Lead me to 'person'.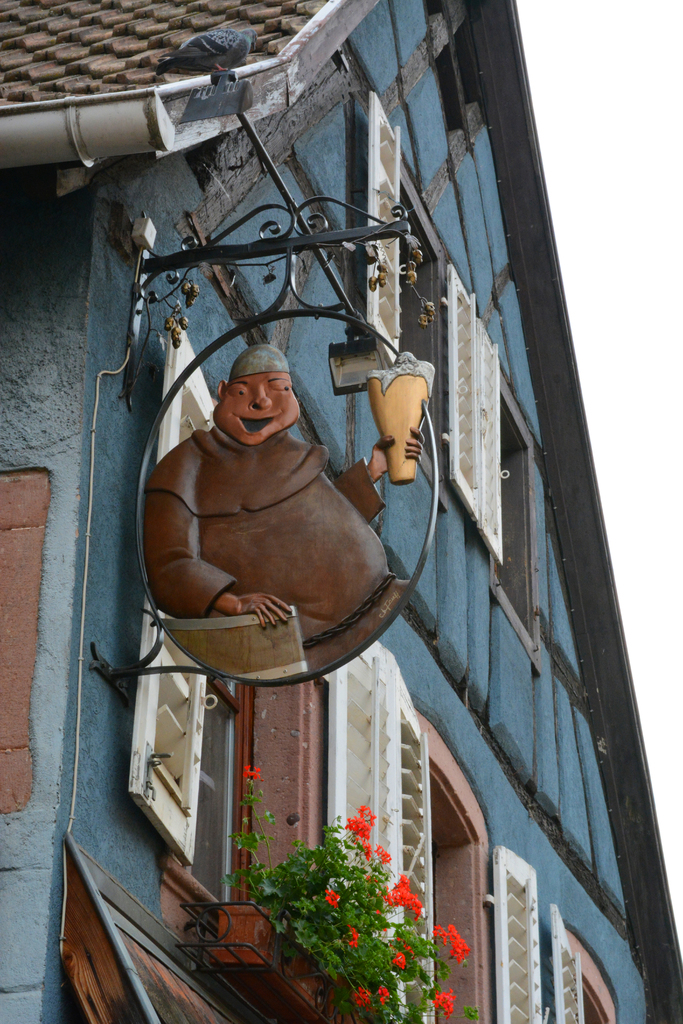
Lead to <bbox>167, 312, 414, 706</bbox>.
